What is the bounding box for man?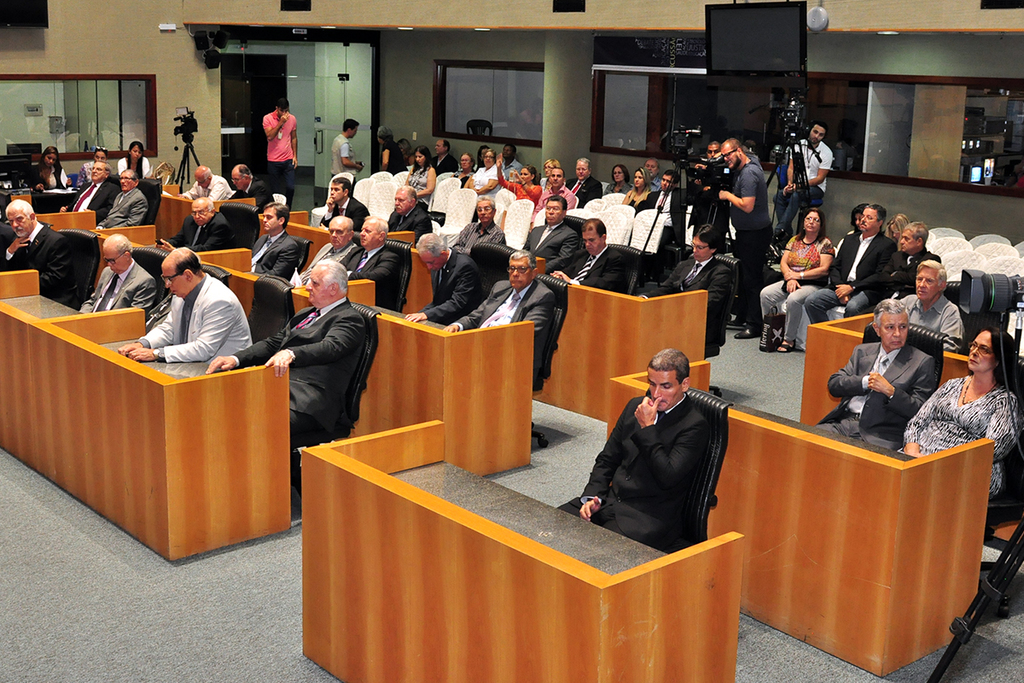
Rect(501, 143, 530, 196).
